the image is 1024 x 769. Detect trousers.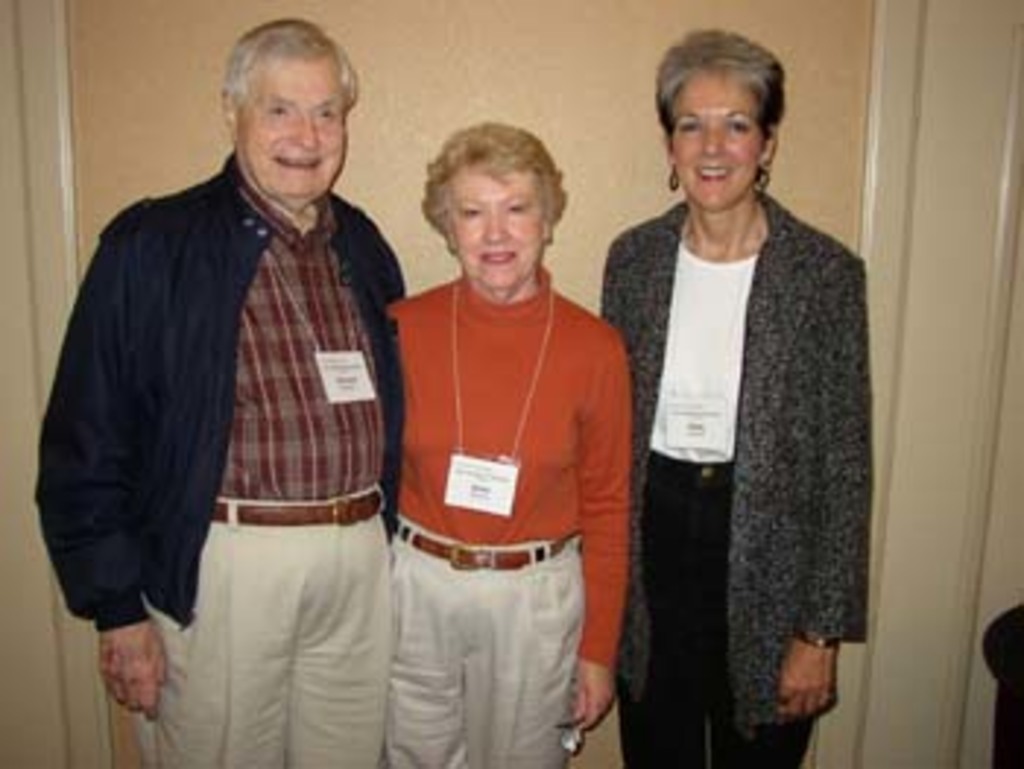
Detection: rect(617, 462, 825, 766).
